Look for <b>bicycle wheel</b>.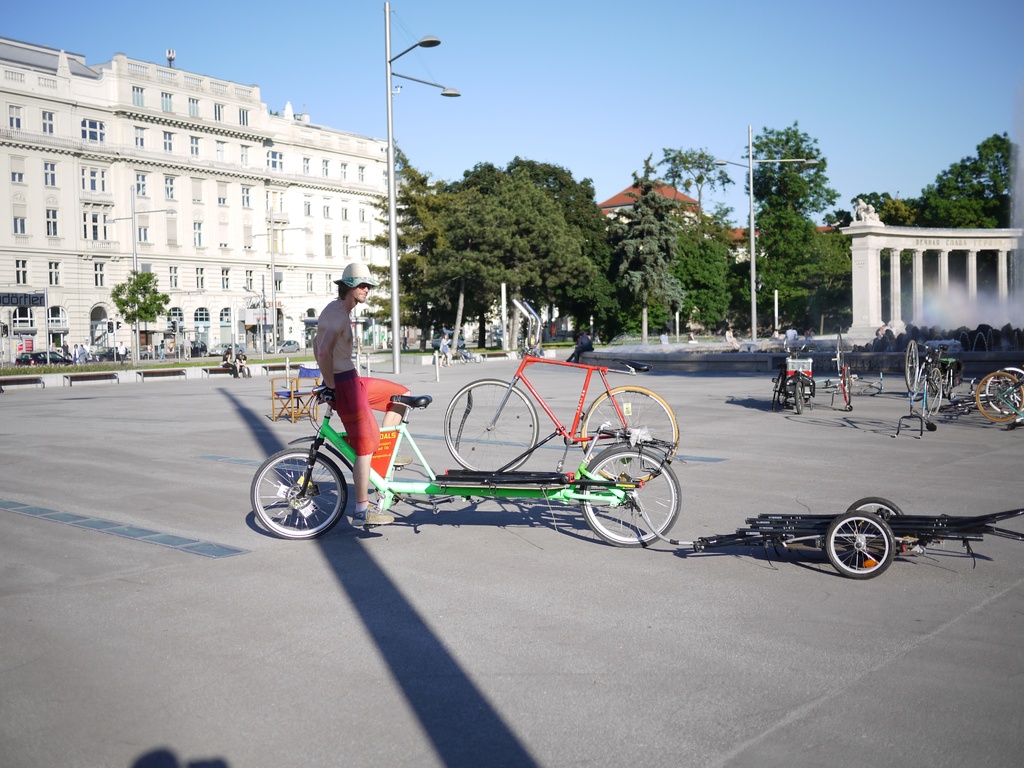
Found: l=975, t=369, r=1021, b=424.
